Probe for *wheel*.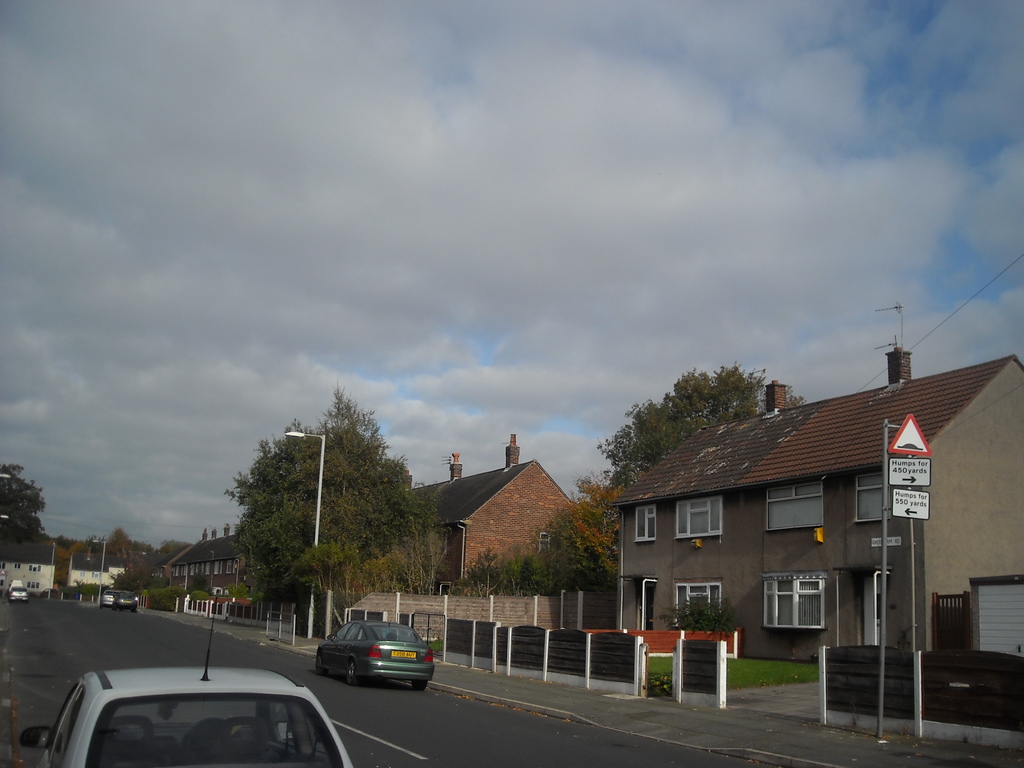
Probe result: bbox=[132, 608, 136, 612].
